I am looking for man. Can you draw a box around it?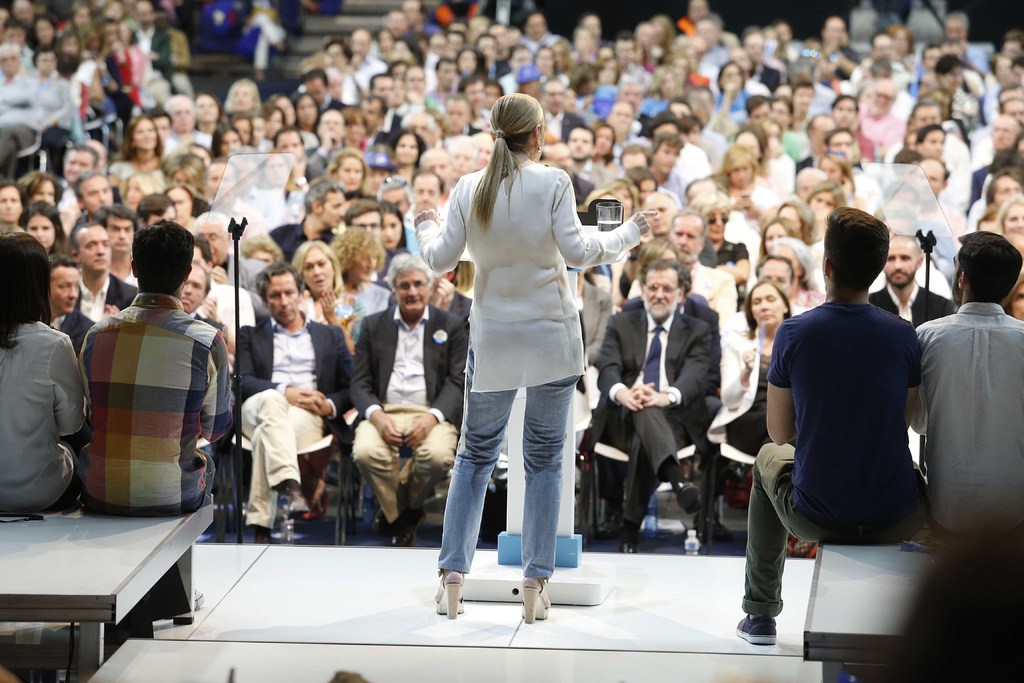
Sure, the bounding box is {"left": 106, "top": 204, "right": 138, "bottom": 286}.
